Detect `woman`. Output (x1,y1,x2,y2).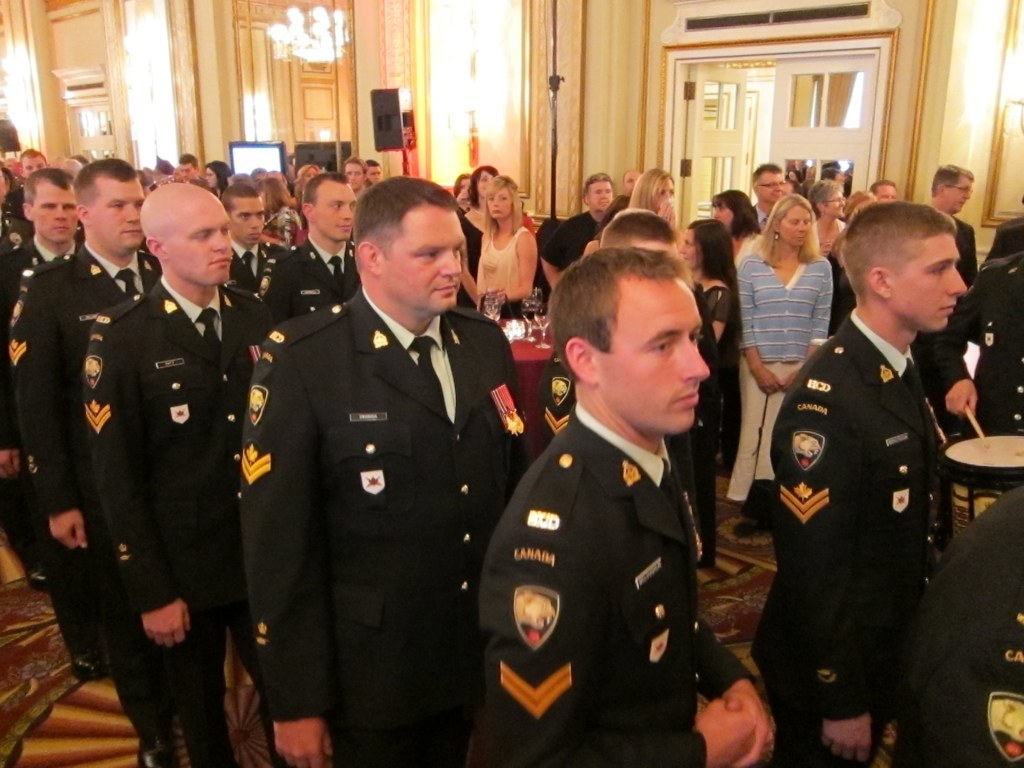
(705,185,763,252).
